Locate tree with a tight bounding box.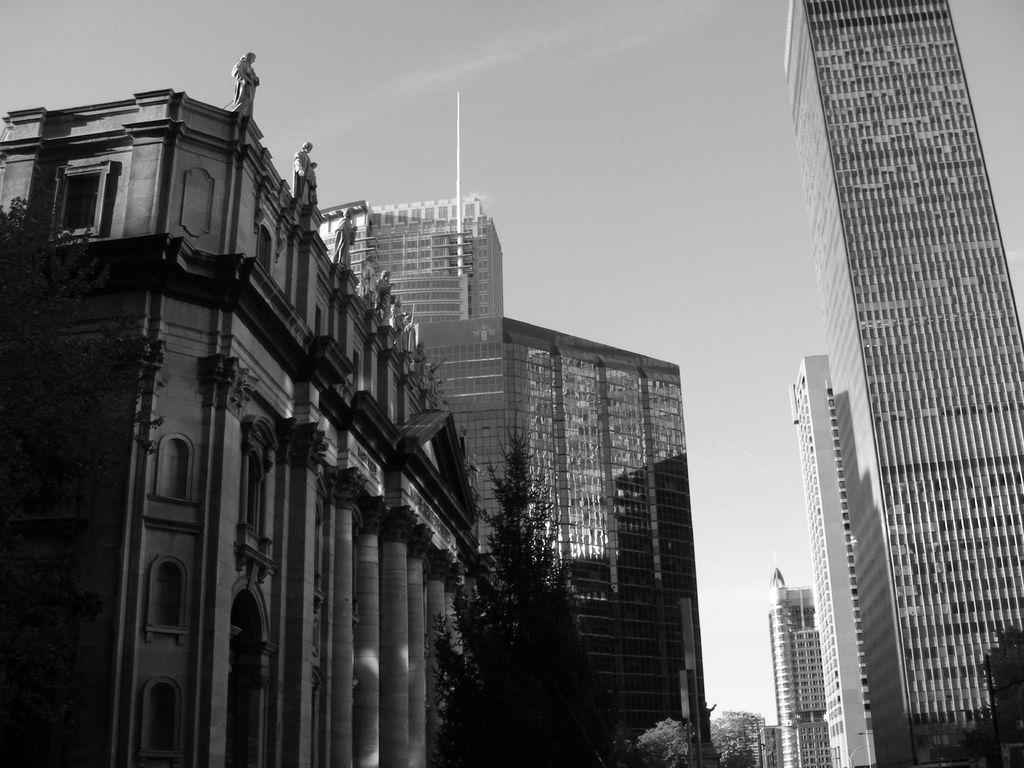
[x1=424, y1=422, x2=616, y2=767].
